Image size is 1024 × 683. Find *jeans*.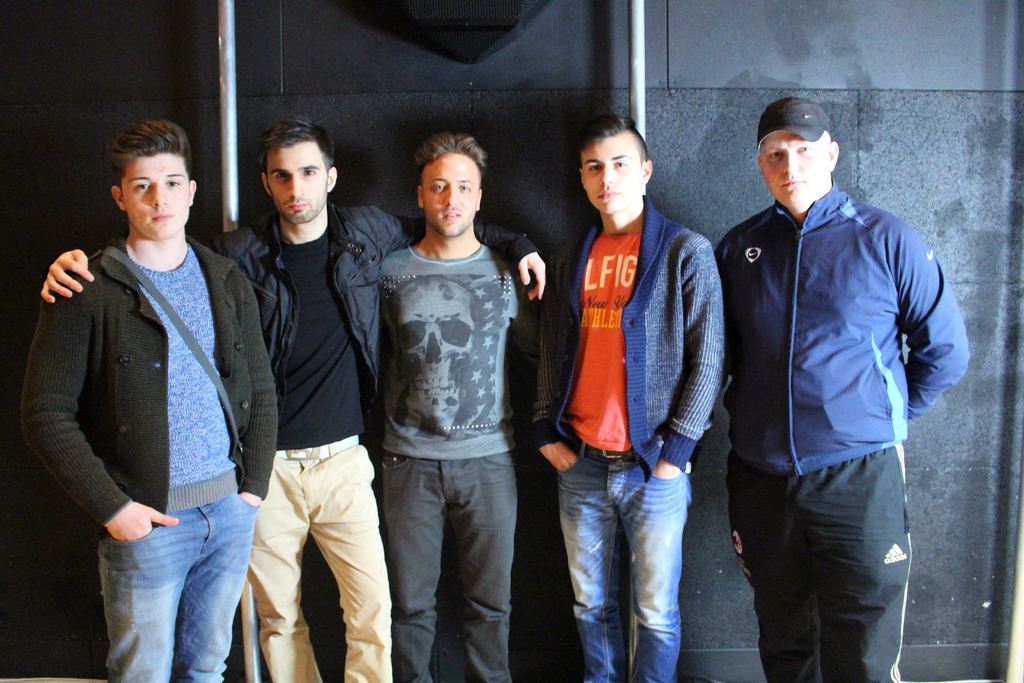
<box>81,512,232,680</box>.
